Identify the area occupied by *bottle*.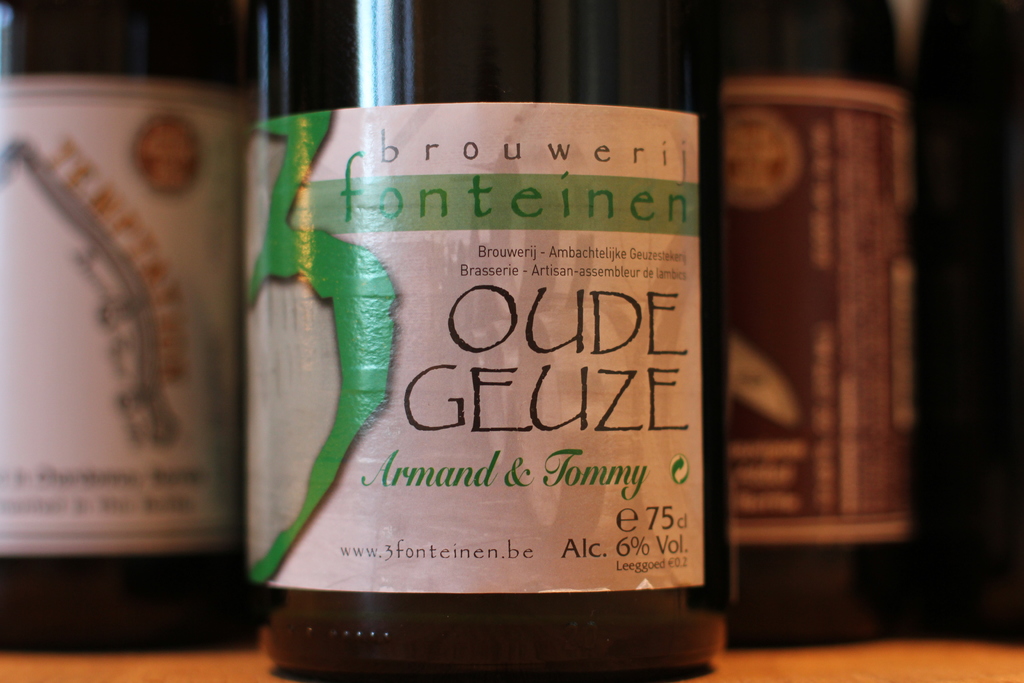
Area: [left=0, top=0, right=244, bottom=657].
